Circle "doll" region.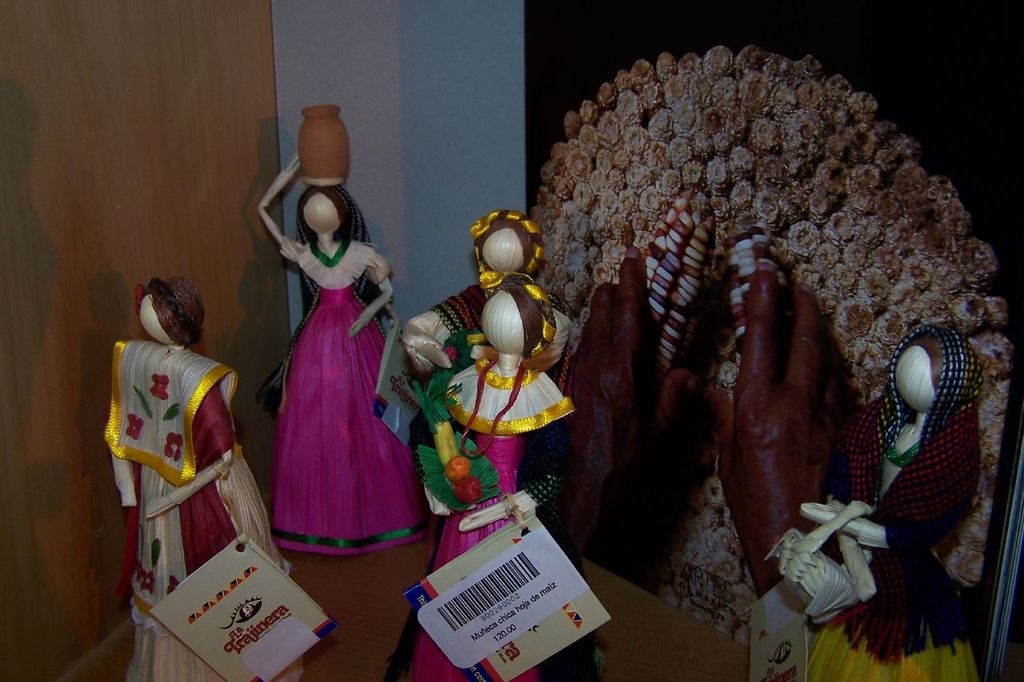
Region: bbox=[245, 133, 405, 599].
